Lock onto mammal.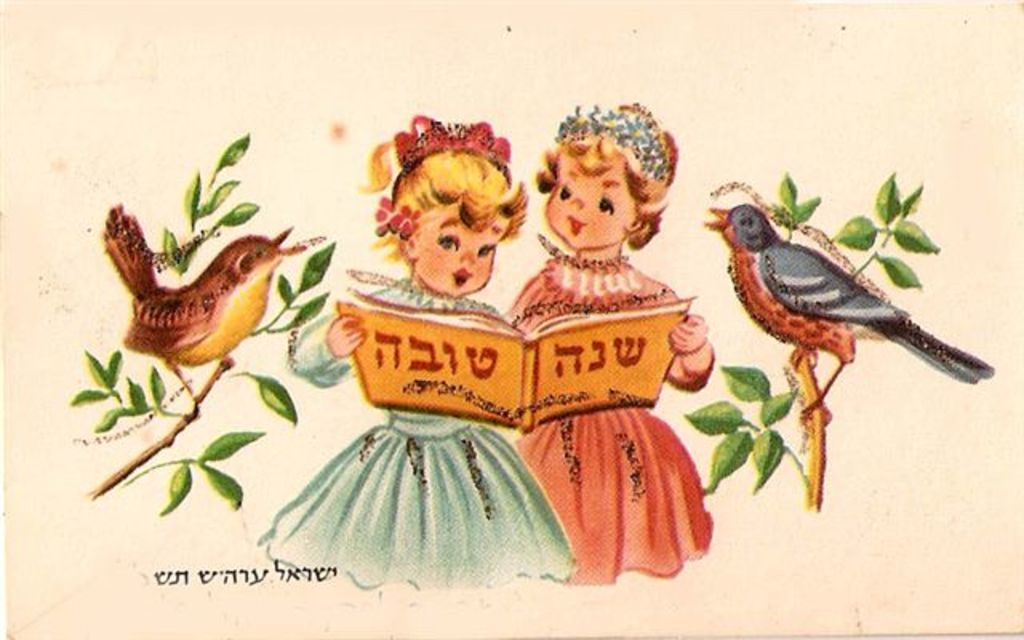
Locked: [499, 93, 715, 582].
